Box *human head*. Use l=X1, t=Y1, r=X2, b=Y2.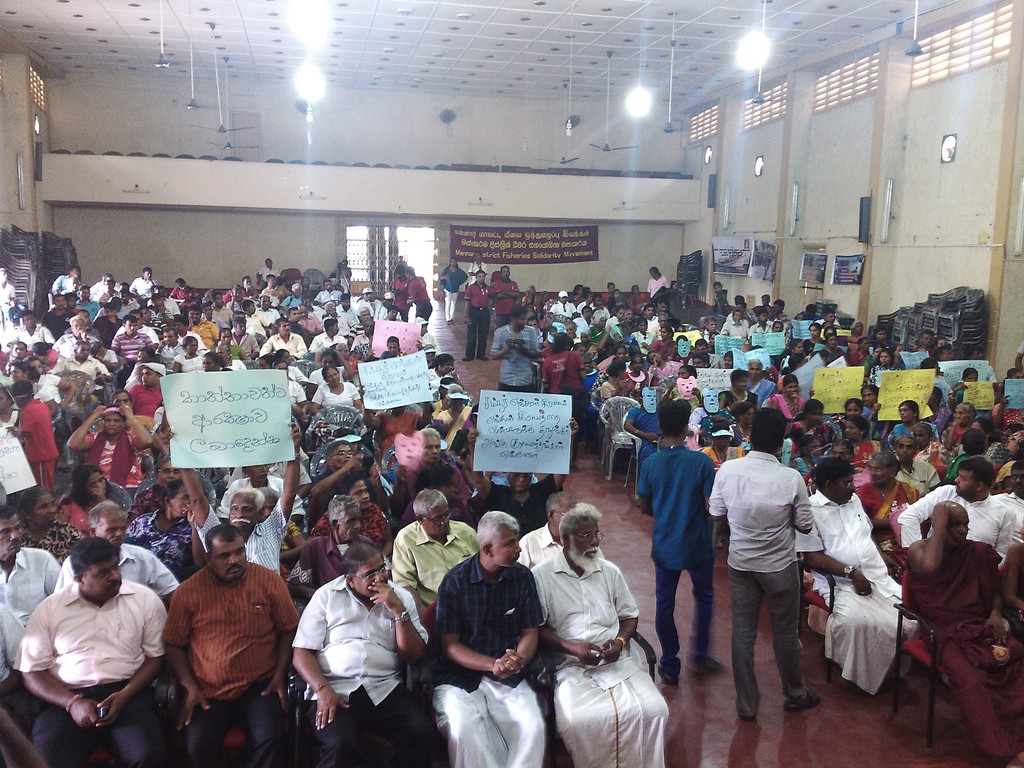
l=751, t=405, r=787, b=458.
